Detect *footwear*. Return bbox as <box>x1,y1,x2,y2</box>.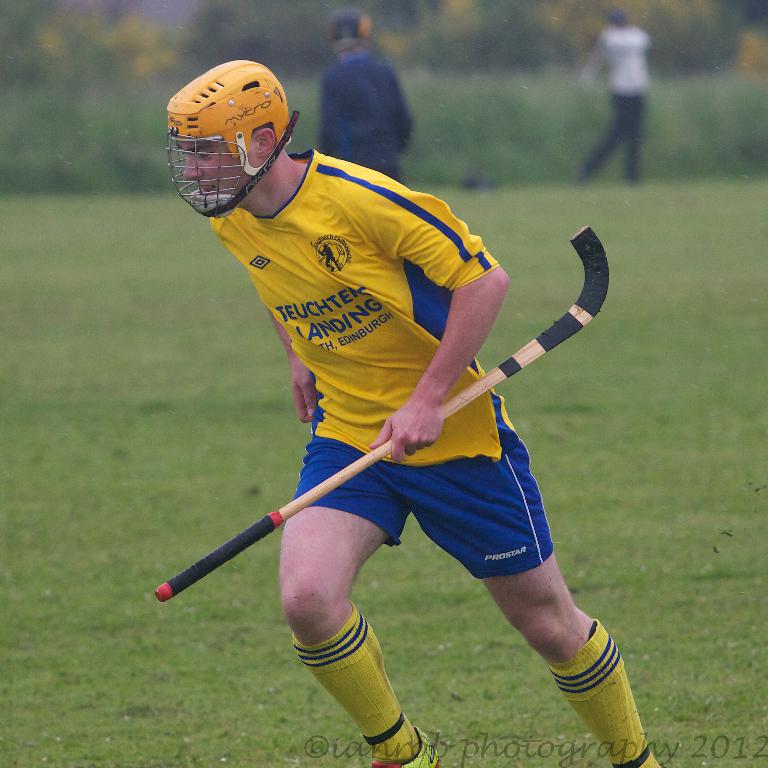
<box>372,728,444,767</box>.
